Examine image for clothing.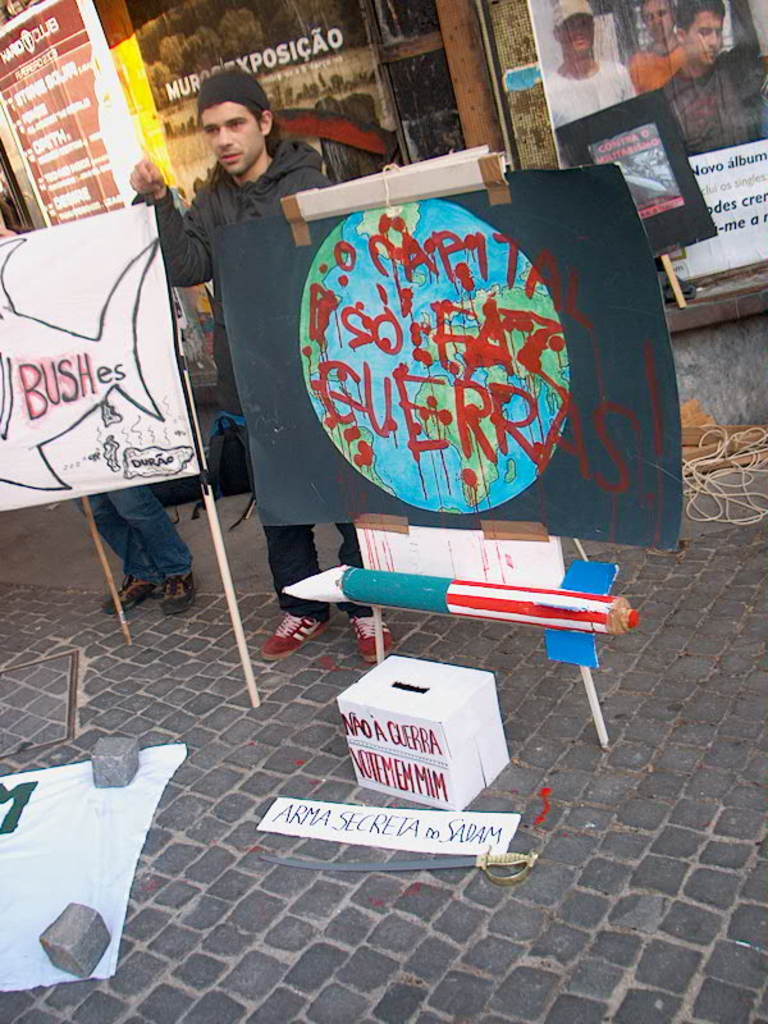
Examination result: select_region(123, 138, 351, 622).
